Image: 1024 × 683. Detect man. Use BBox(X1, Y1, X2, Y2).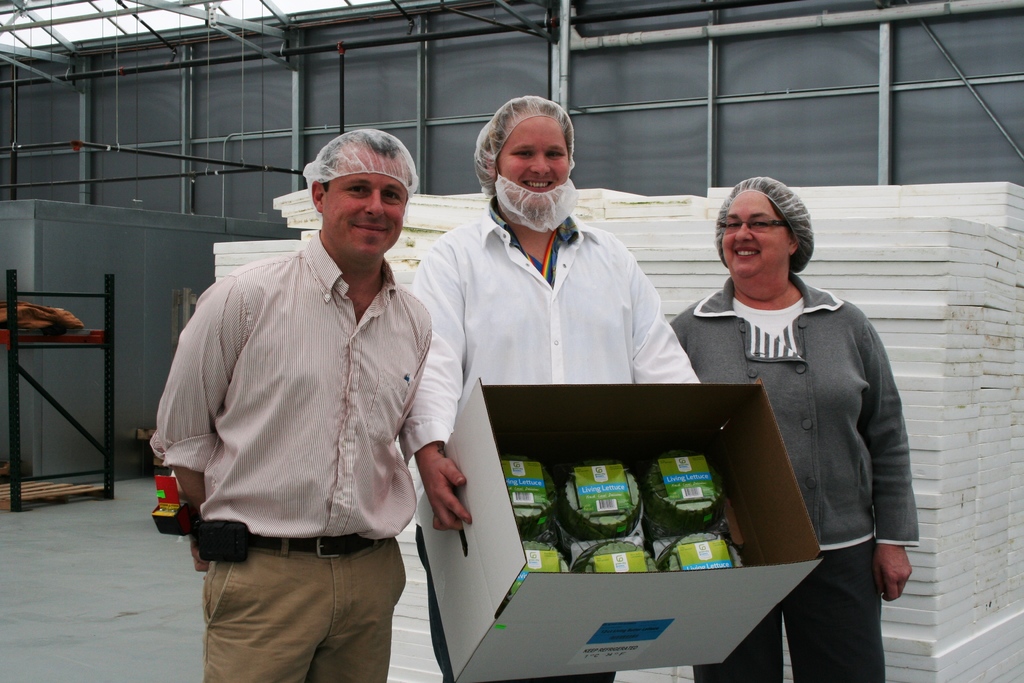
BBox(146, 81, 456, 655).
